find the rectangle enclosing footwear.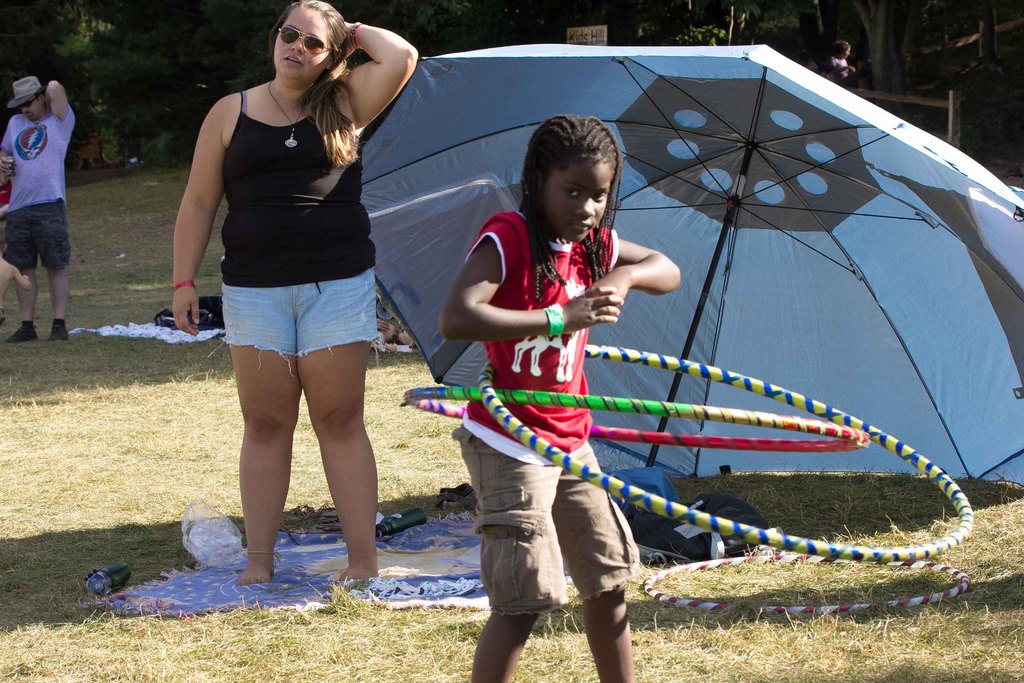
bbox(44, 316, 69, 343).
